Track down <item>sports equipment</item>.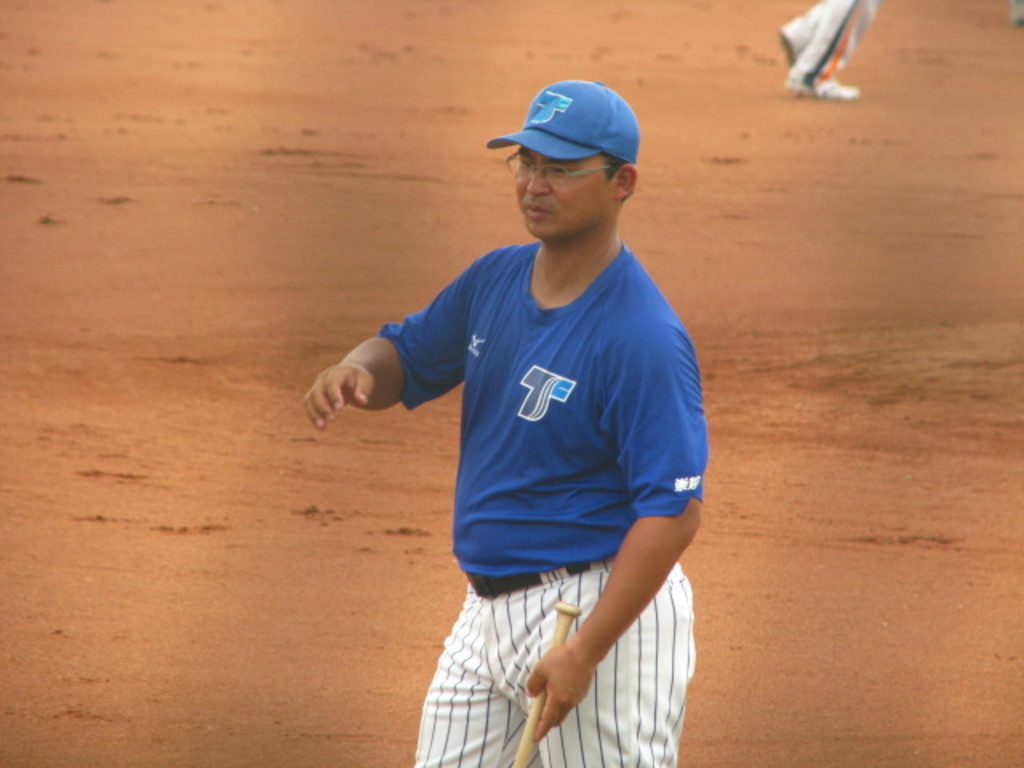
Tracked to bbox(782, 18, 803, 61).
